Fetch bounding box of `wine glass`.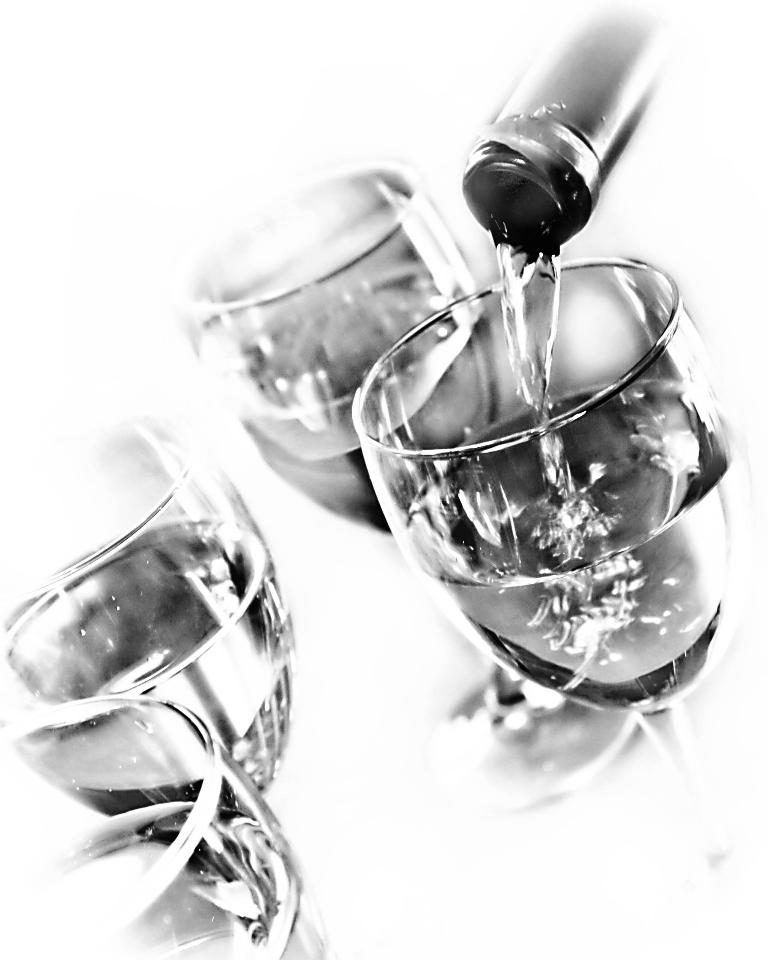
Bbox: pyautogui.locateOnScreen(4, 700, 340, 959).
